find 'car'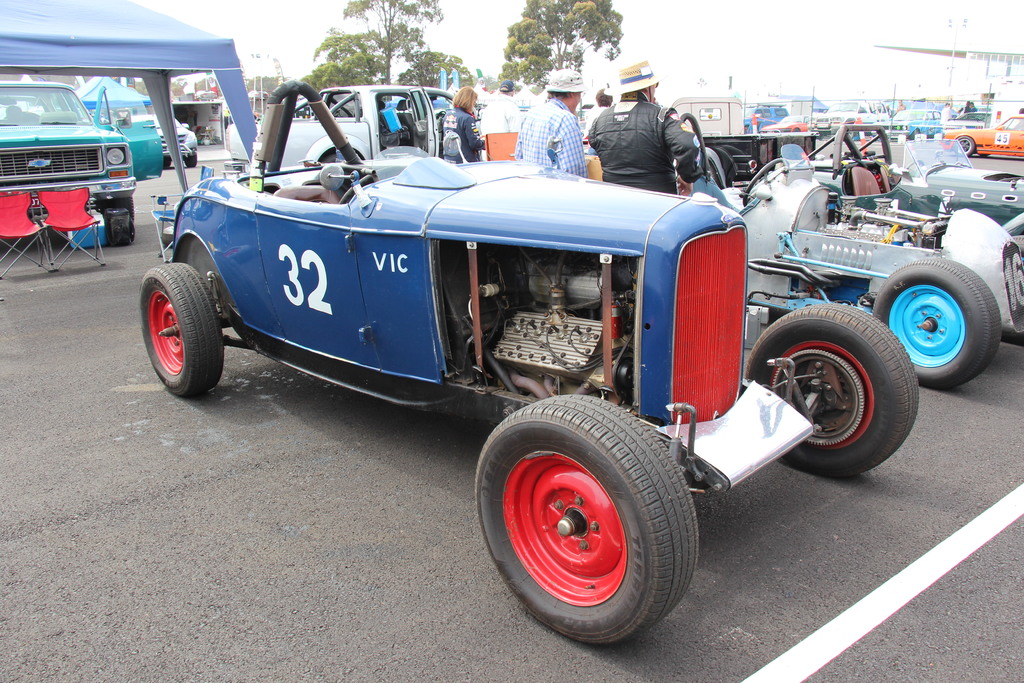
BBox(131, 91, 916, 648)
